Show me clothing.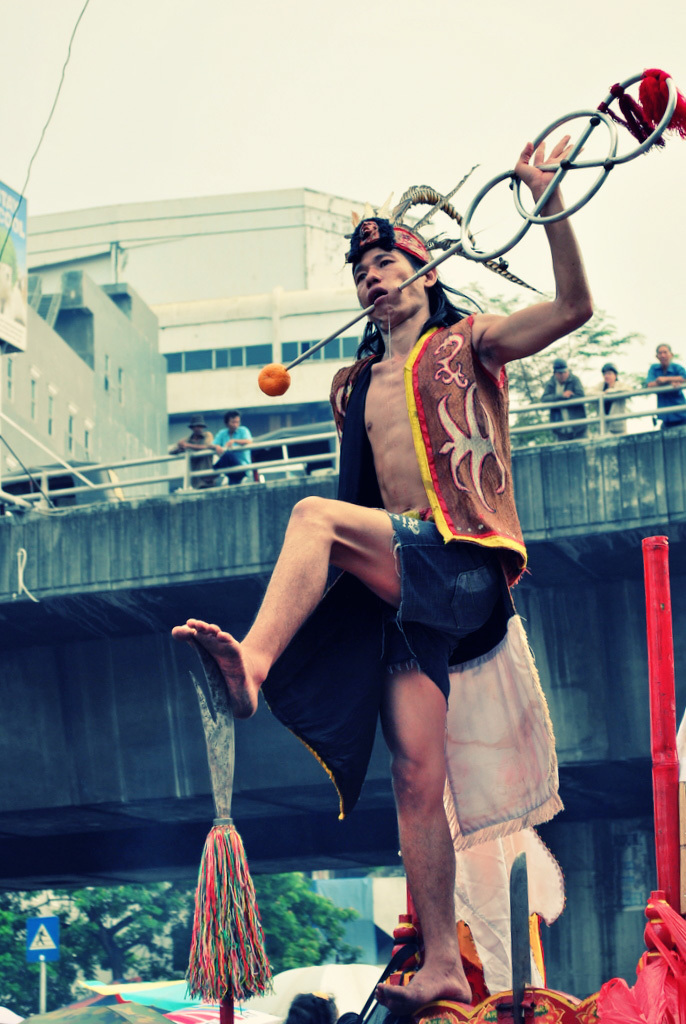
clothing is here: rect(382, 511, 519, 705).
